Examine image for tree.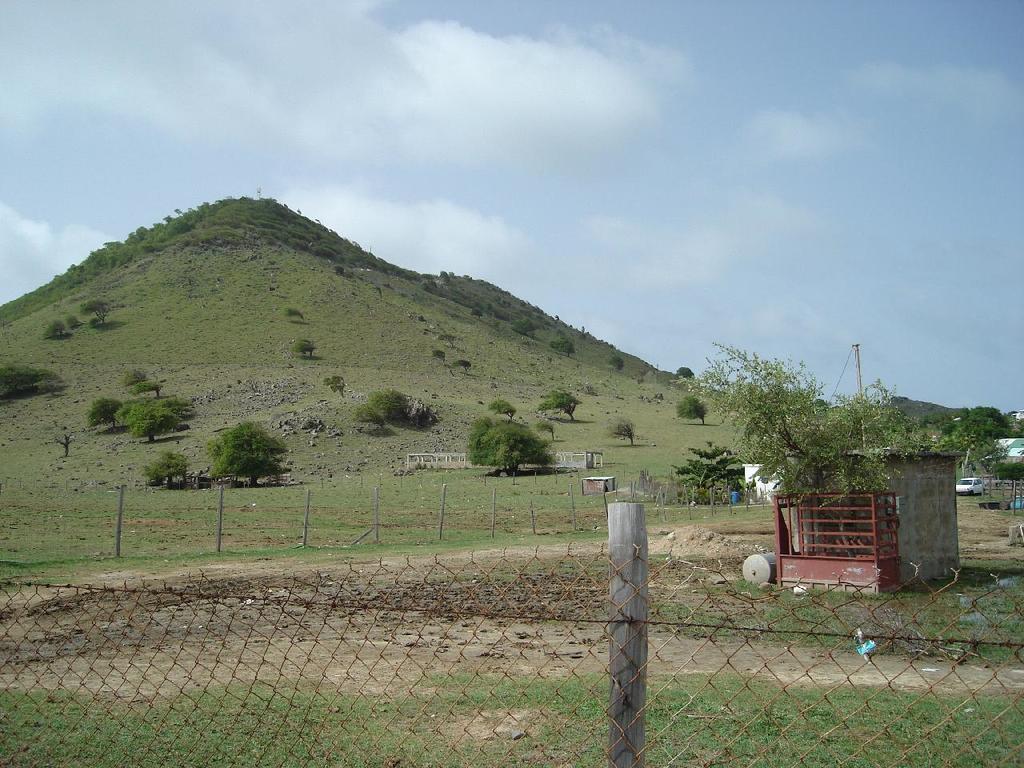
Examination result: locate(120, 366, 150, 386).
